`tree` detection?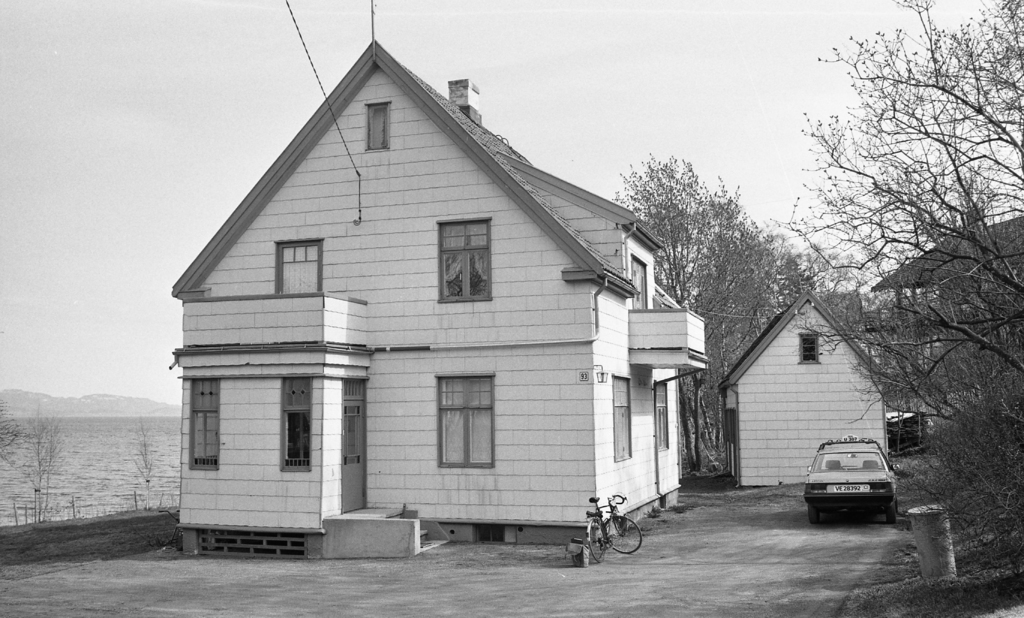
0, 405, 10, 465
